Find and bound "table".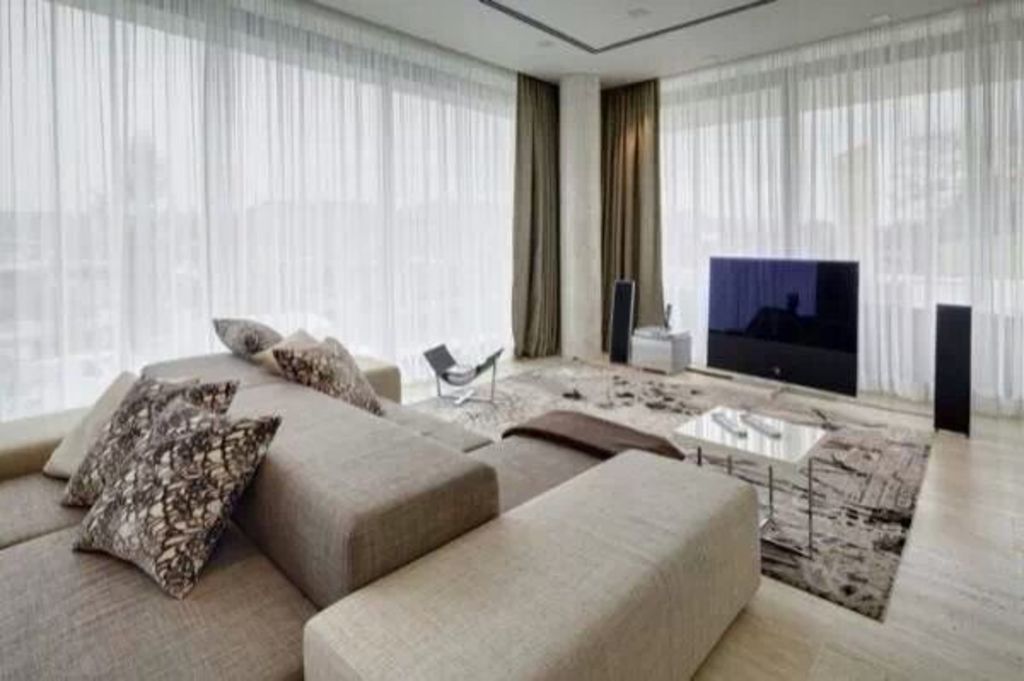
Bound: pyautogui.locateOnScreen(628, 326, 693, 382).
